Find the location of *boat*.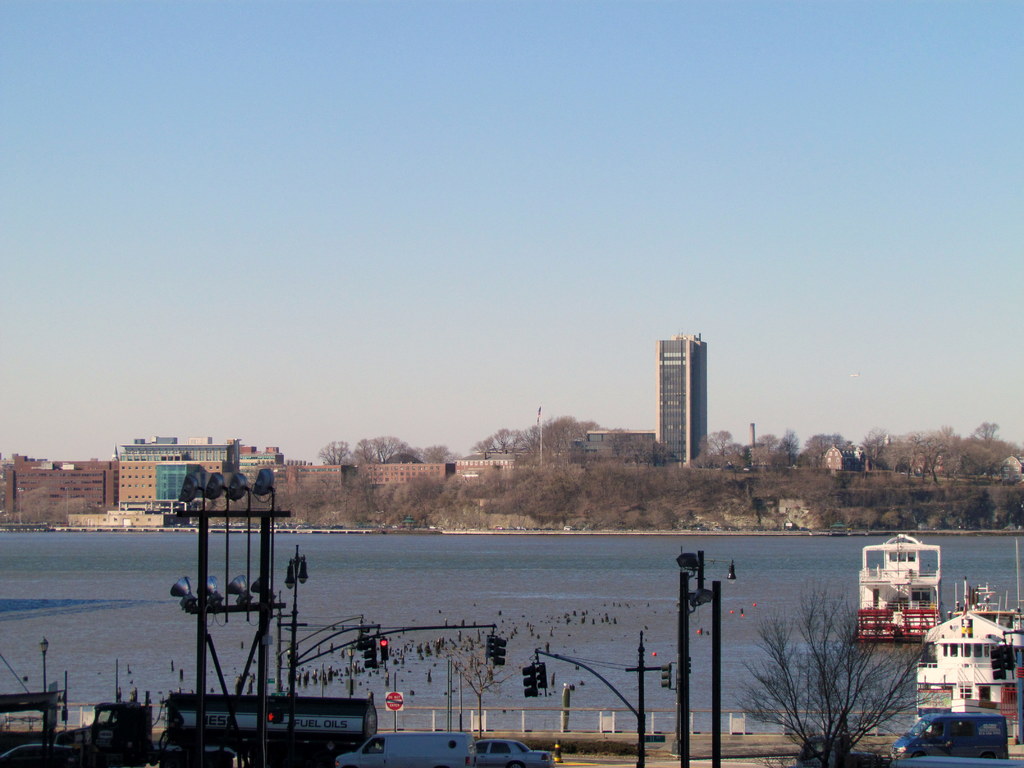
Location: (889,553,1020,724).
